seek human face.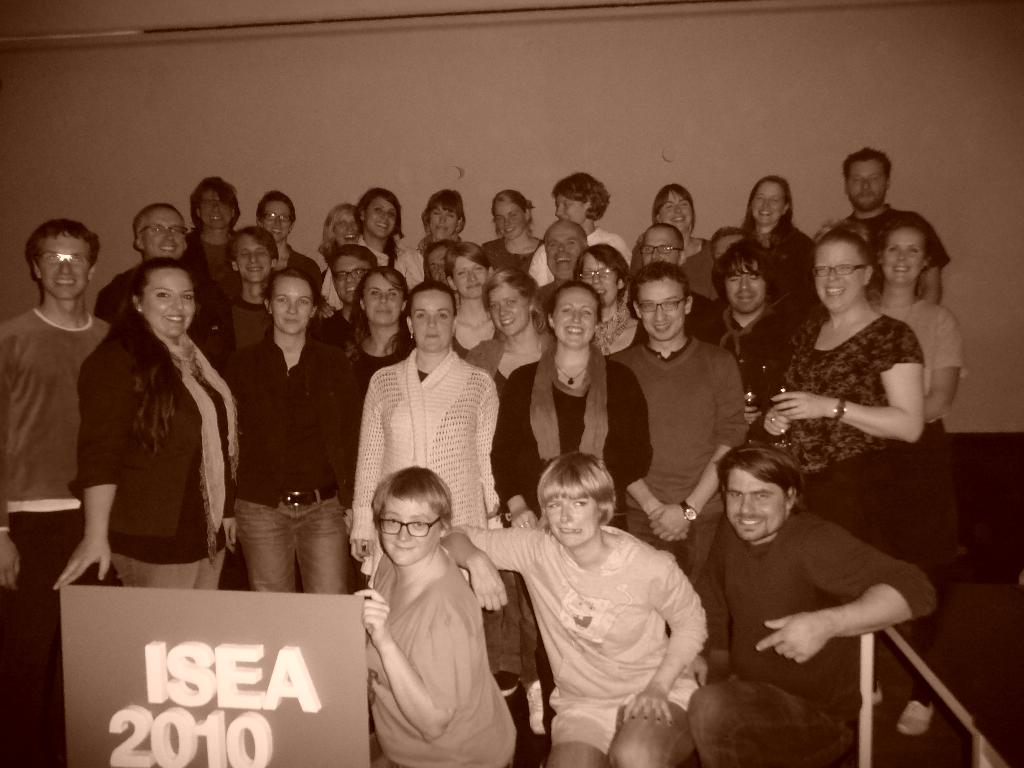
l=542, t=492, r=604, b=543.
